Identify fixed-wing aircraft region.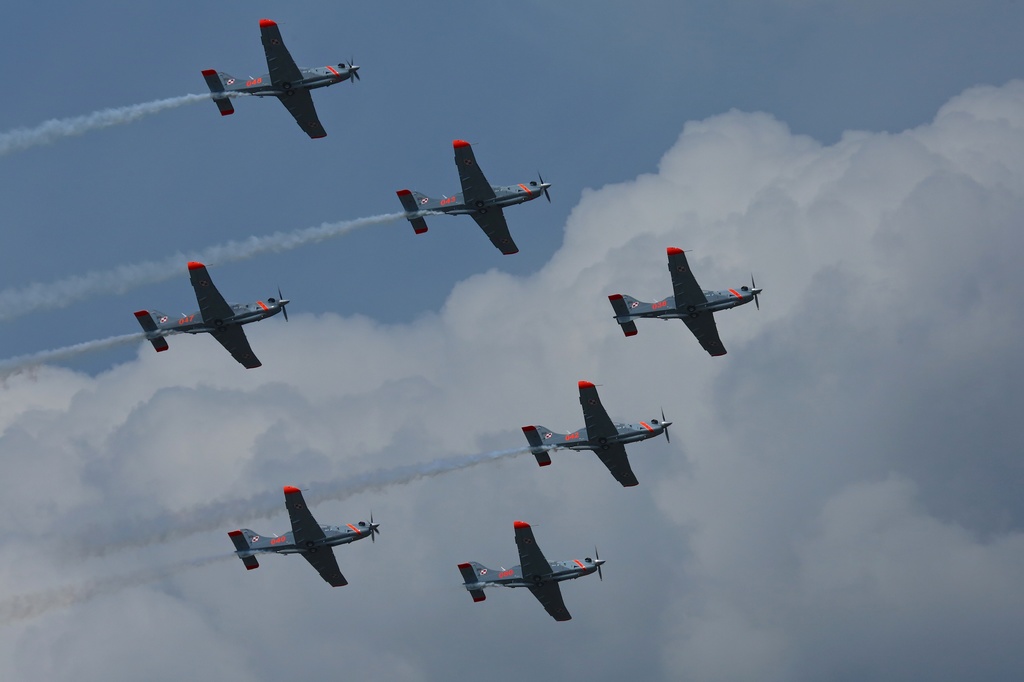
Region: detection(394, 138, 552, 252).
